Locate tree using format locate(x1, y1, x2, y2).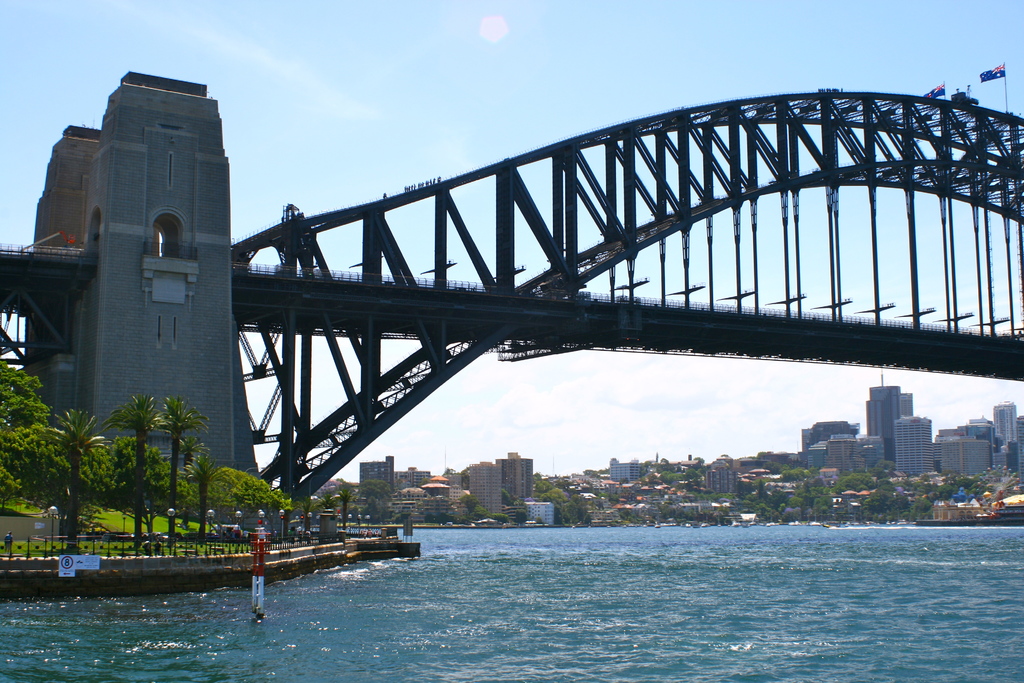
locate(889, 488, 910, 514).
